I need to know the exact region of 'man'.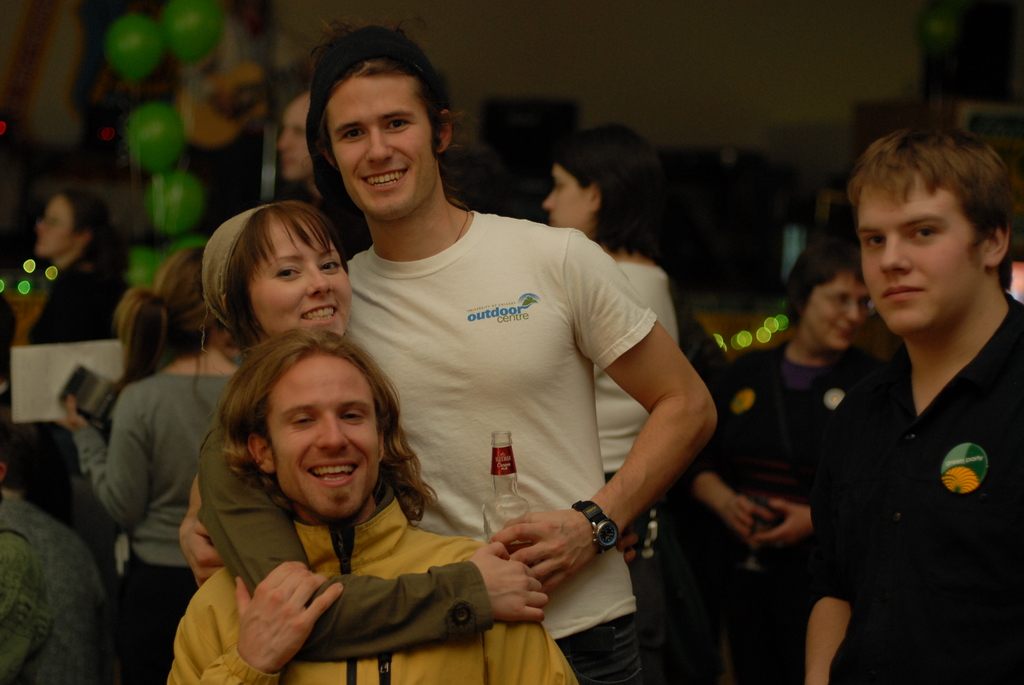
Region: bbox=(696, 256, 874, 678).
